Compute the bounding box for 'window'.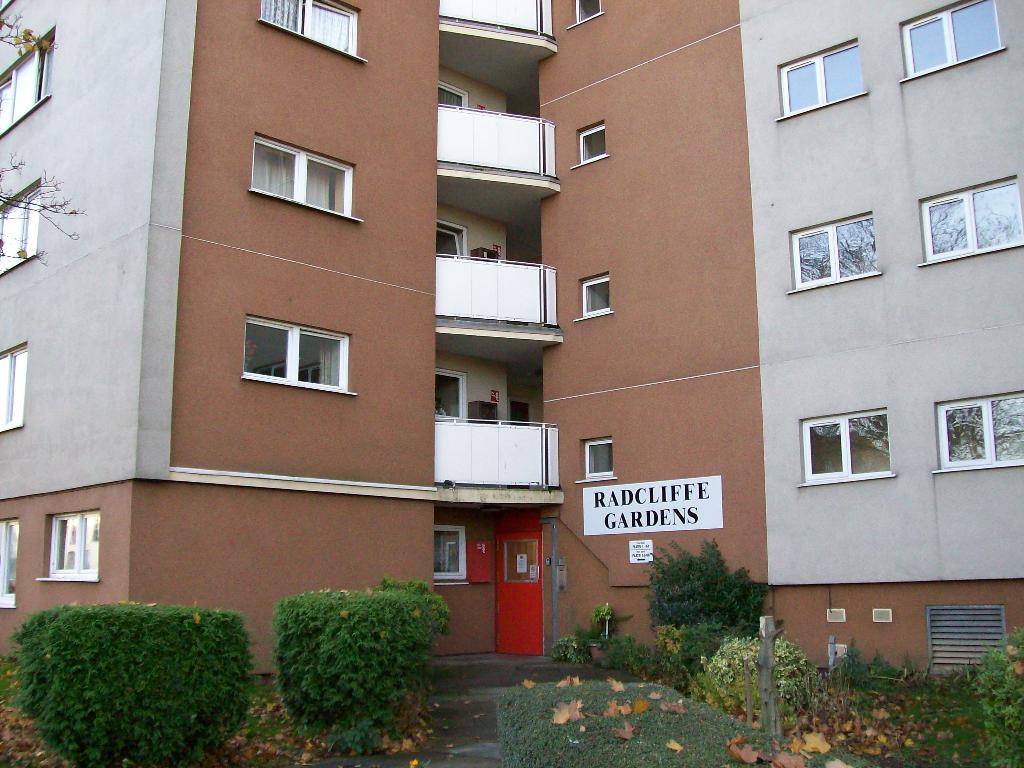
<bbox>0, 521, 22, 612</bbox>.
